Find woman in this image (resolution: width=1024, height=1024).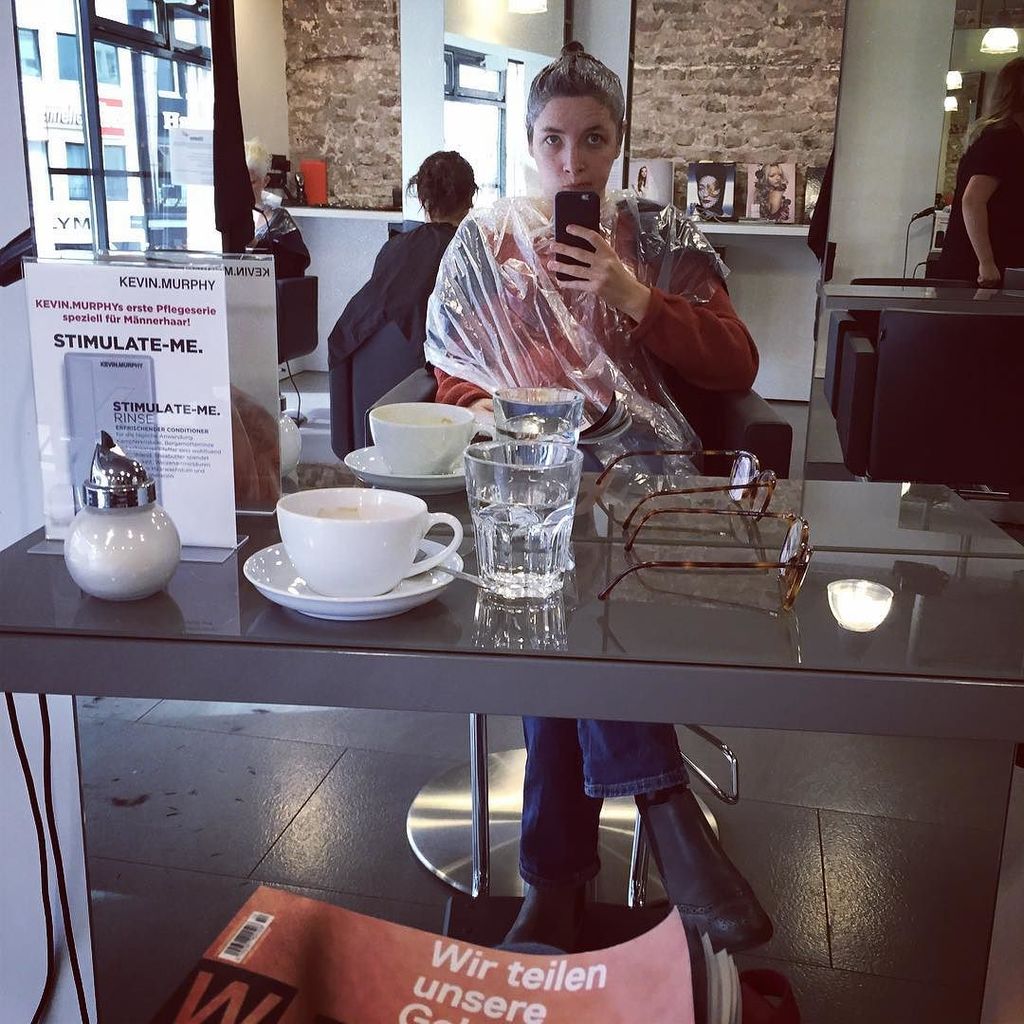
[241, 138, 312, 283].
